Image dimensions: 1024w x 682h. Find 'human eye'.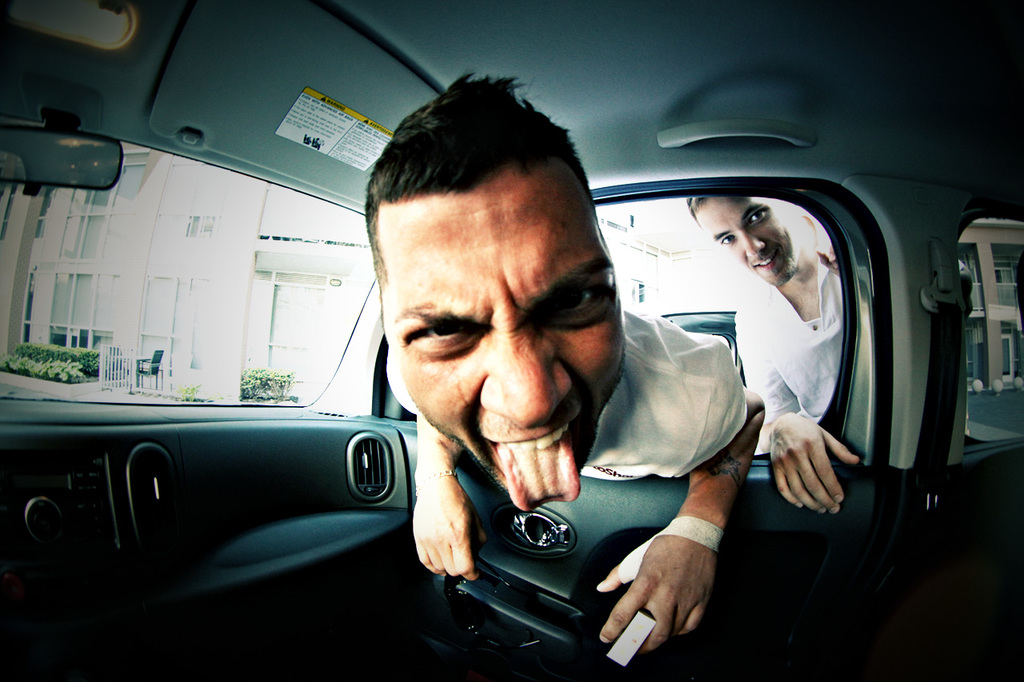
{"left": 402, "top": 321, "right": 477, "bottom": 357}.
